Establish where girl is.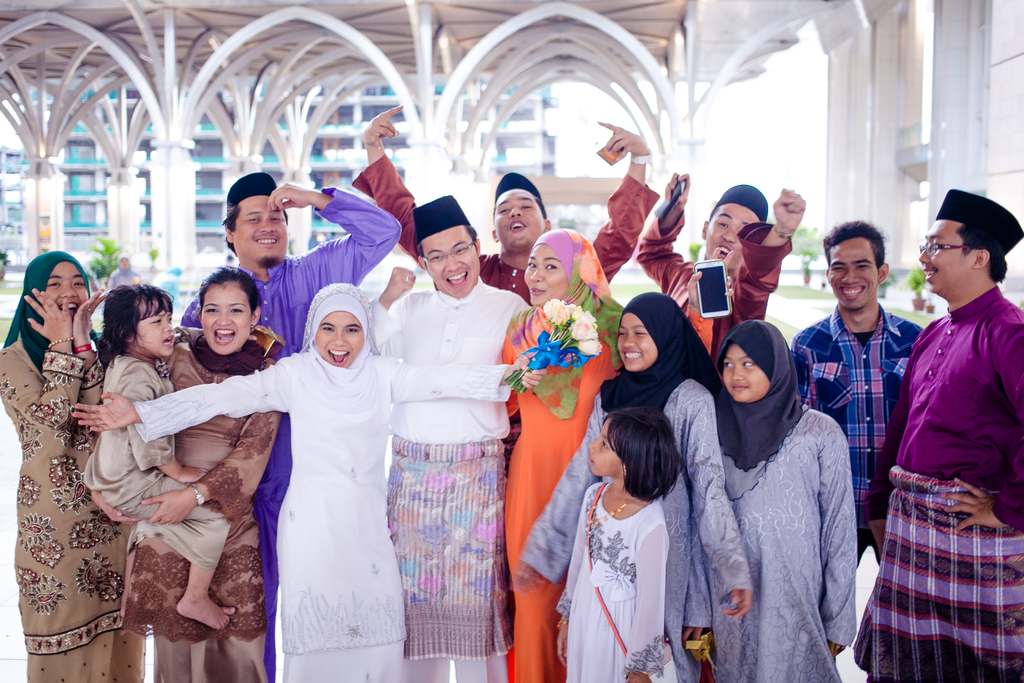
Established at pyautogui.locateOnScreen(68, 282, 552, 682).
